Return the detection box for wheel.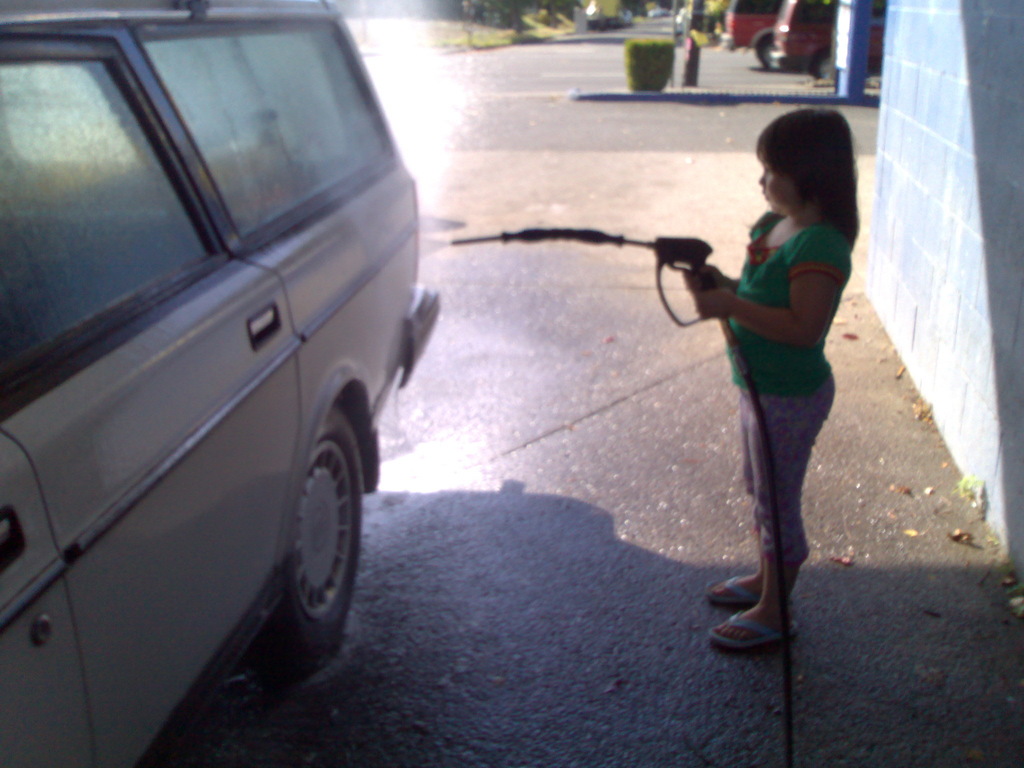
{"left": 745, "top": 20, "right": 796, "bottom": 72}.
